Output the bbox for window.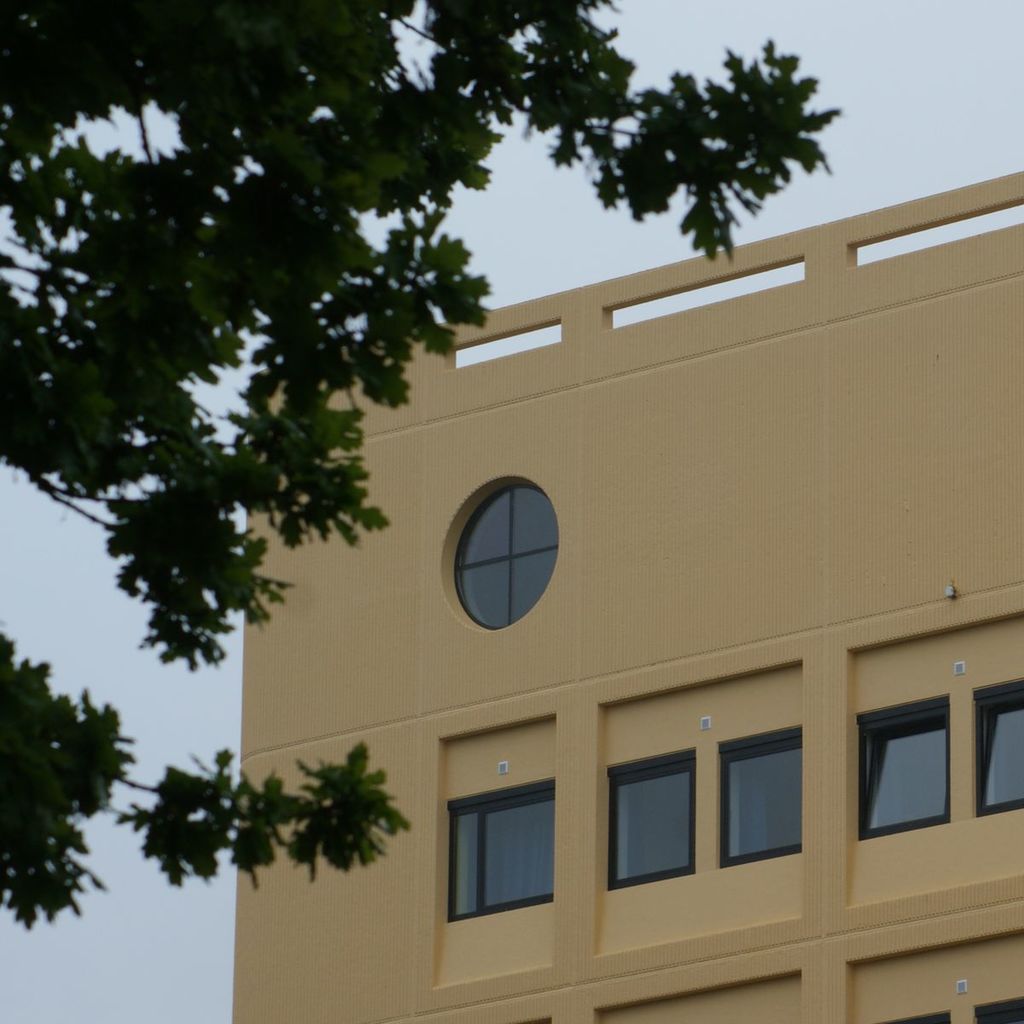
locate(970, 673, 1023, 820).
